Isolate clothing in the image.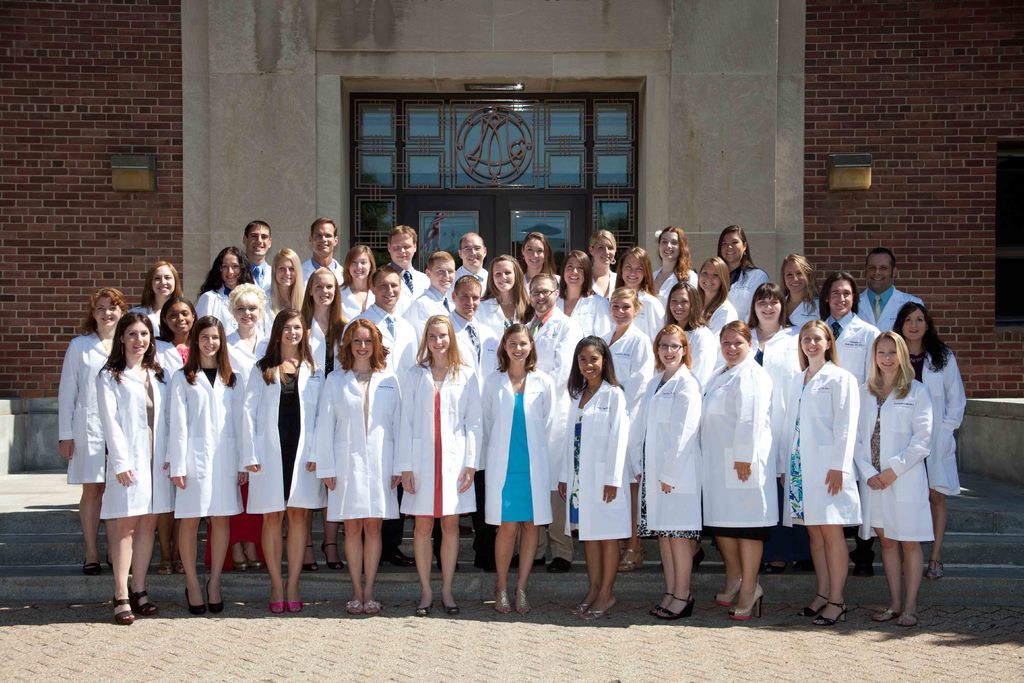
Isolated region: box=[849, 378, 932, 543].
